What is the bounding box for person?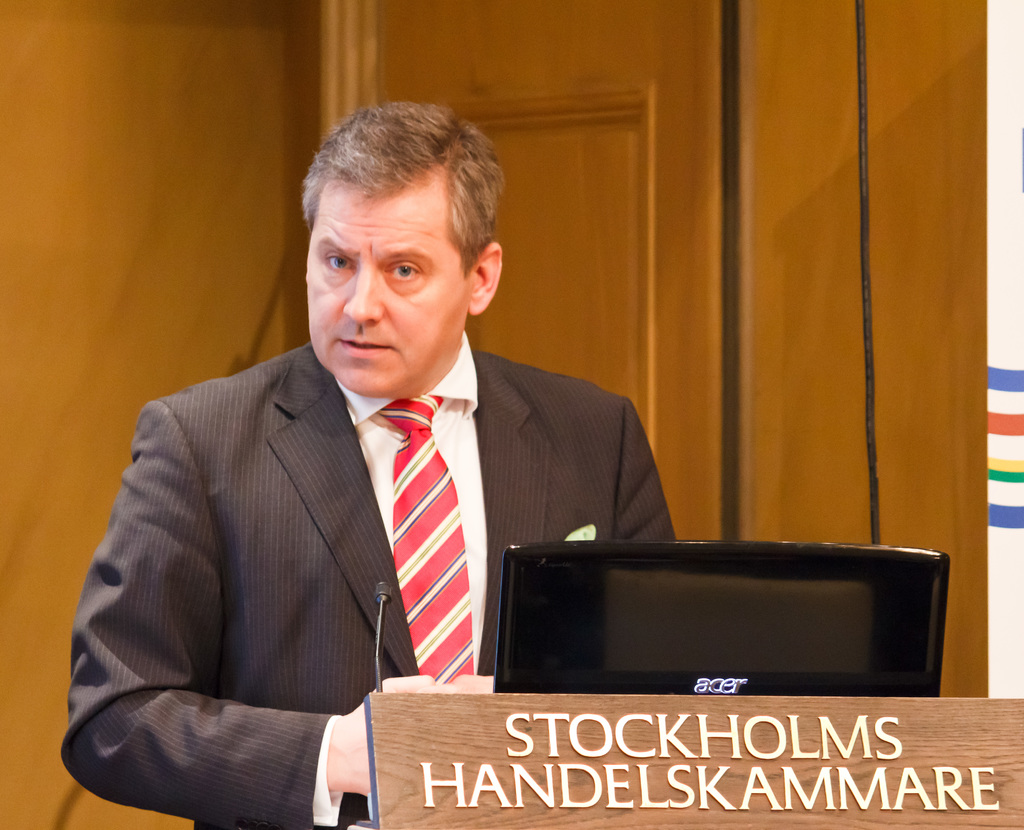
[93, 120, 708, 797].
